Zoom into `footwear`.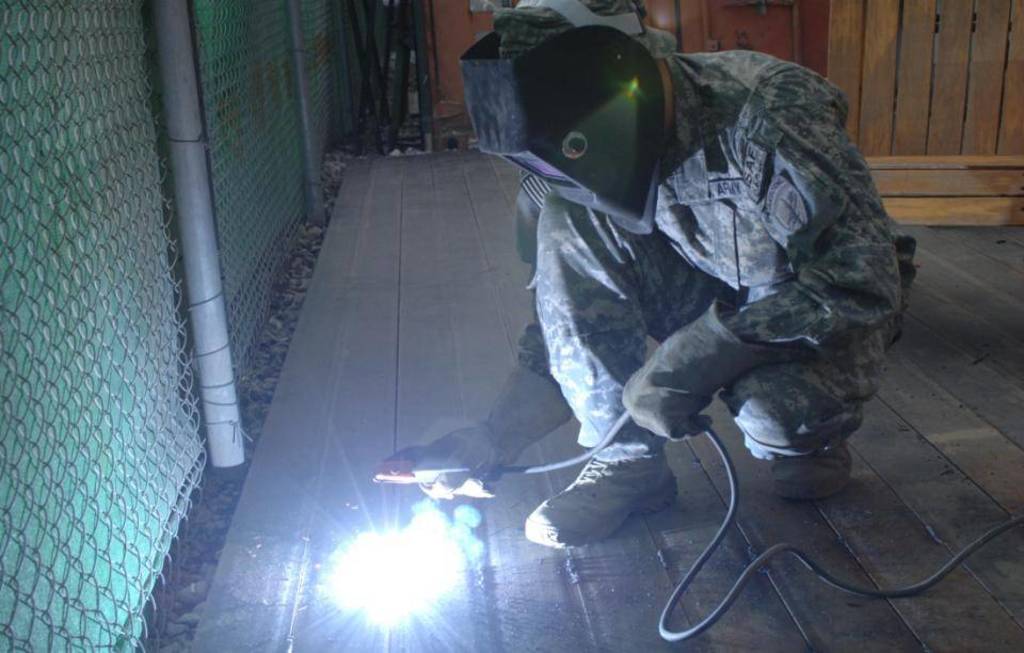
Zoom target: bbox=[526, 446, 674, 568].
